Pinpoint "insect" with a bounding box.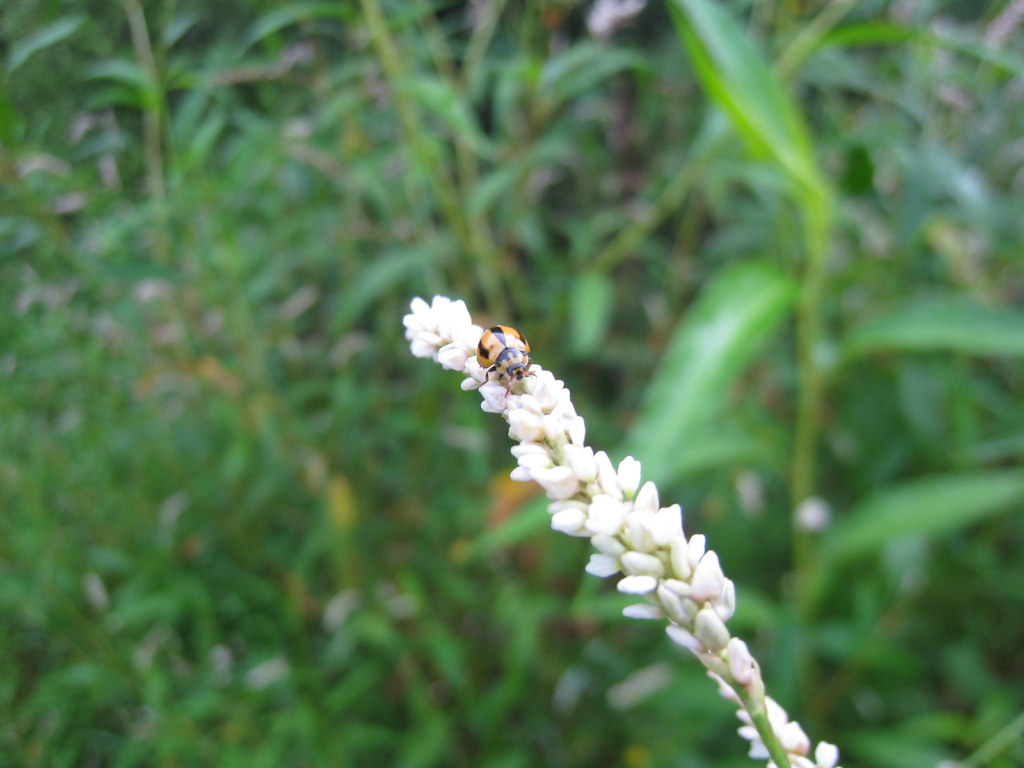
[x1=477, y1=321, x2=535, y2=401].
